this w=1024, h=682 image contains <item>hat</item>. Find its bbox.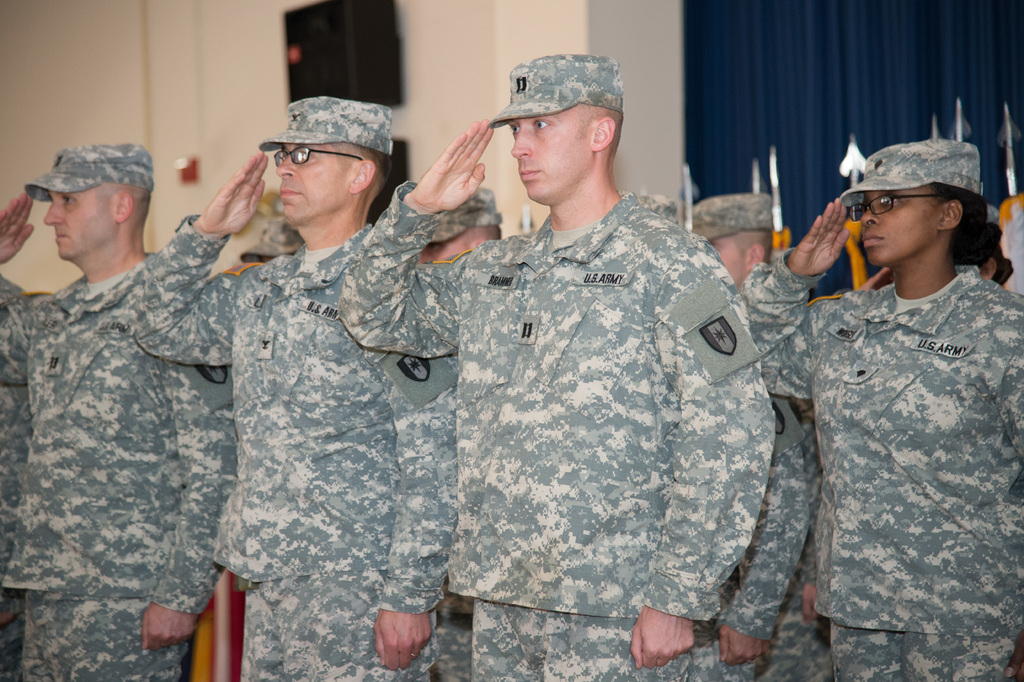
bbox=[840, 141, 984, 209].
